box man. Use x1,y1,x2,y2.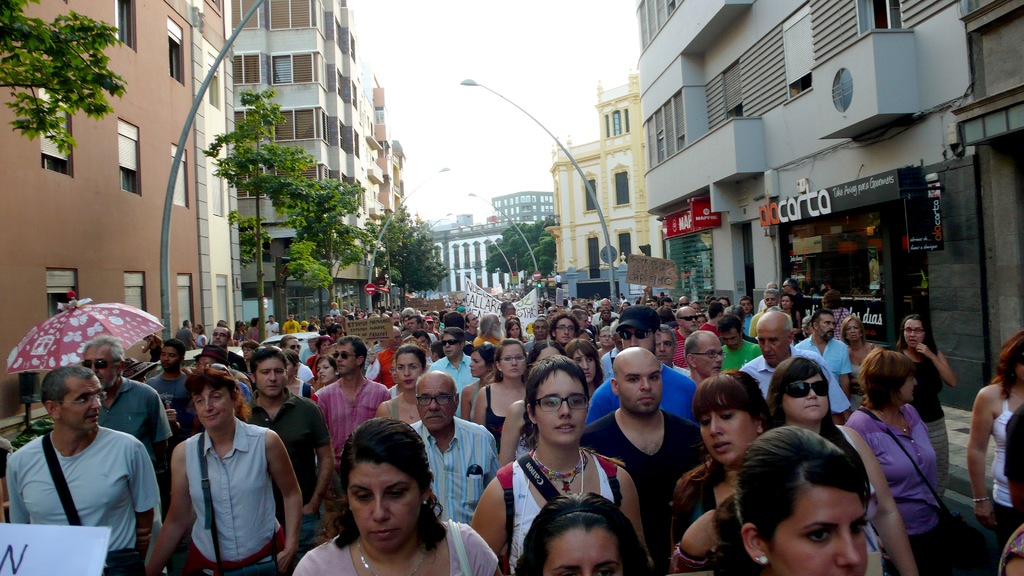
685,328,724,381.
